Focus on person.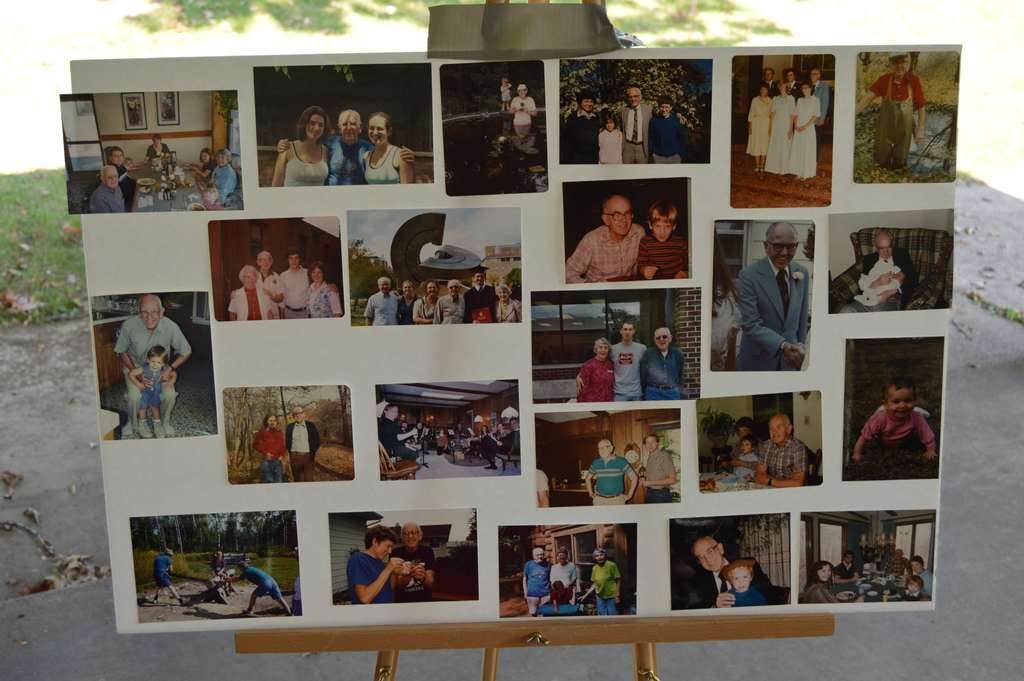
Focused at [x1=788, y1=85, x2=815, y2=181].
